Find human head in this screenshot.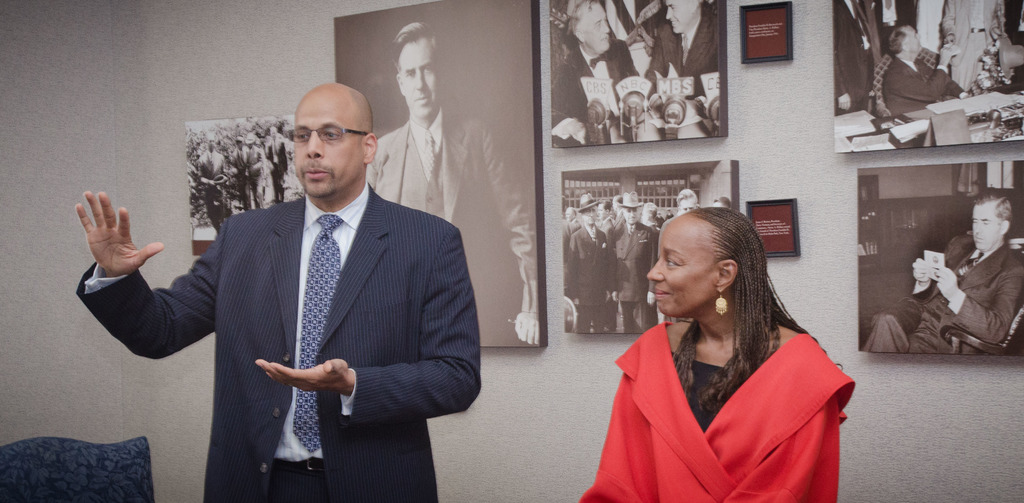
The bounding box for human head is crop(564, 0, 612, 51).
